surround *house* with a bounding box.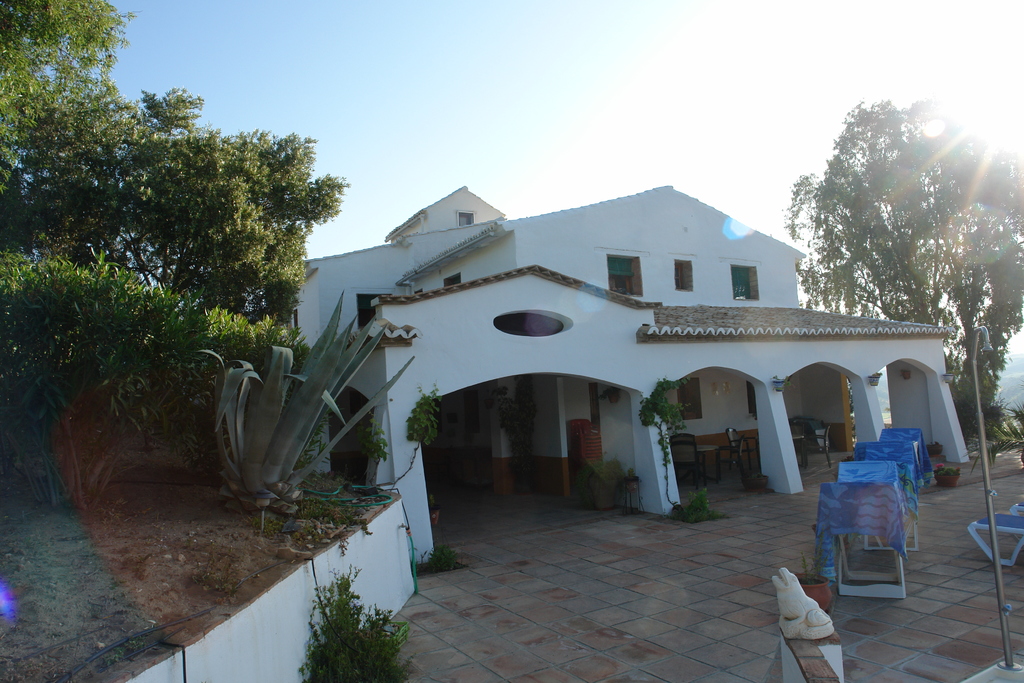
289, 181, 969, 568.
